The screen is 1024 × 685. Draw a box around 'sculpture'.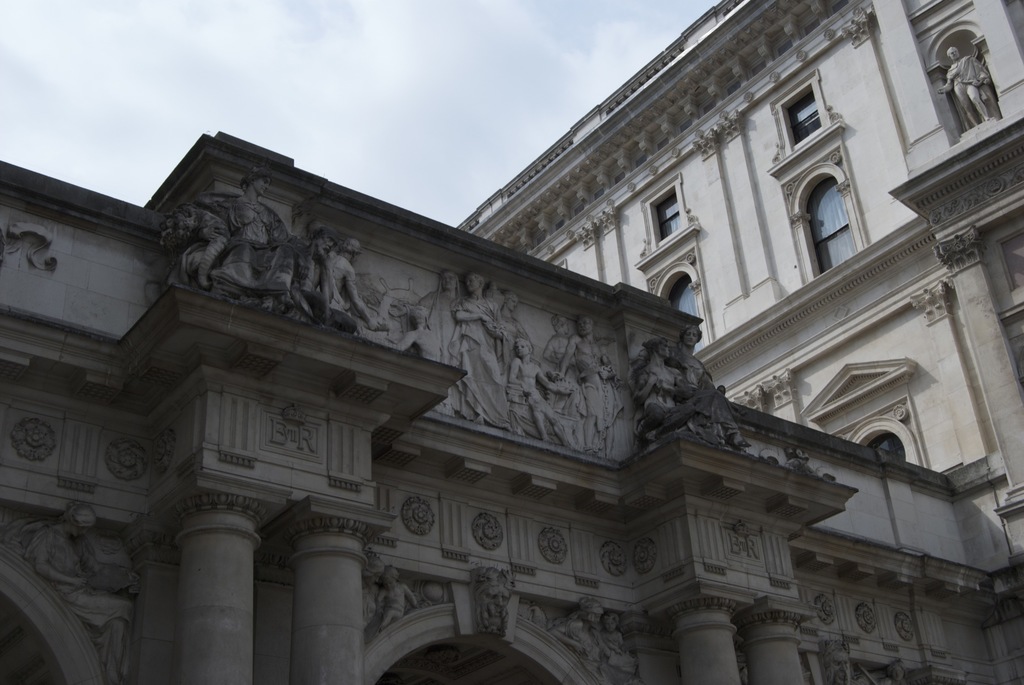
822:635:851:684.
